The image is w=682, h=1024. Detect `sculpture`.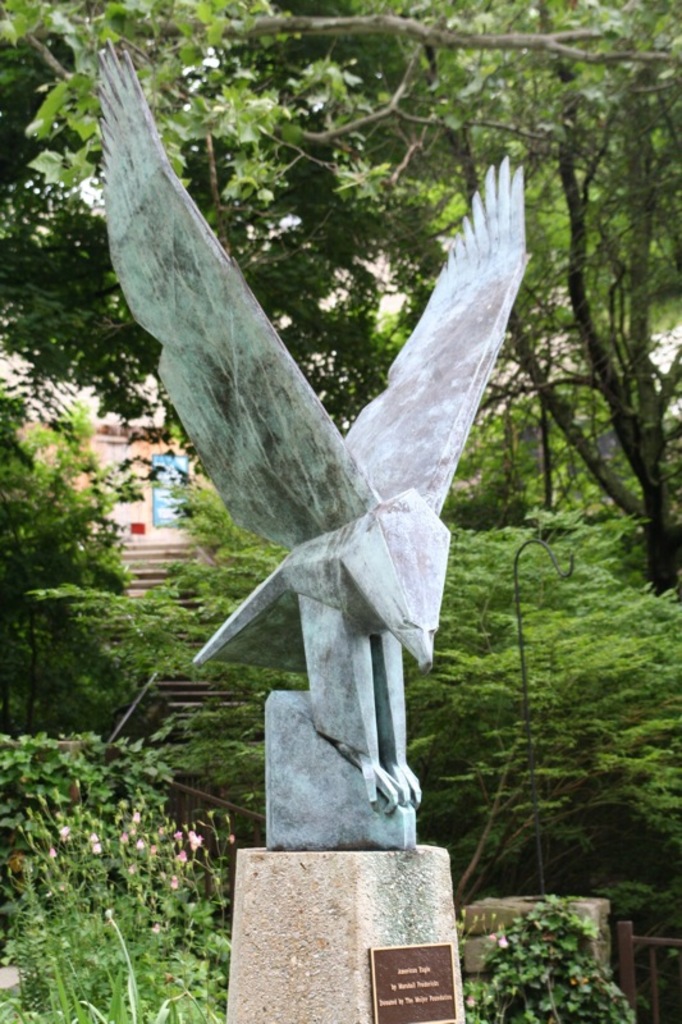
Detection: [x1=141, y1=40, x2=534, y2=893].
